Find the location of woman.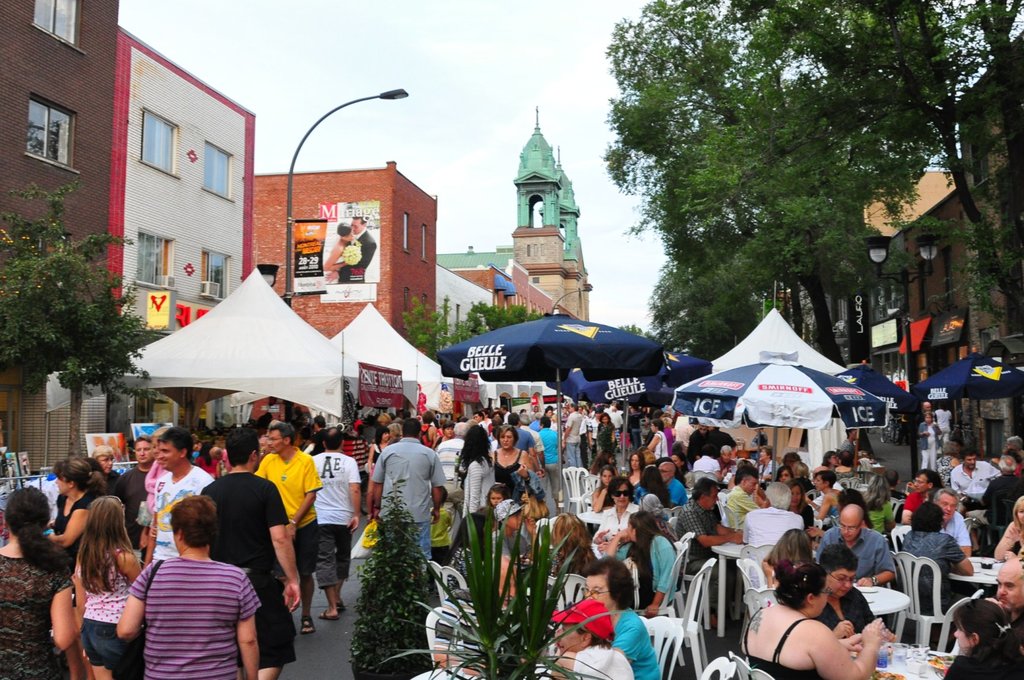
Location: <bbox>460, 424, 493, 515</bbox>.
